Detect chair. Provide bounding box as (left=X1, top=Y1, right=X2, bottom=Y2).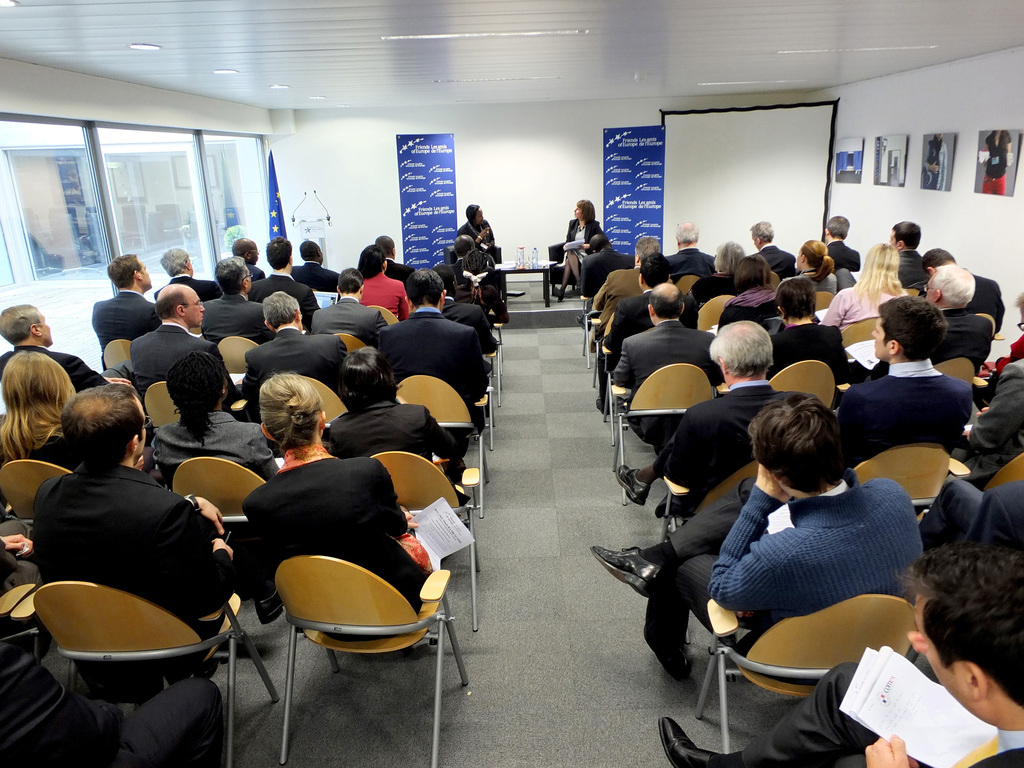
(left=331, top=331, right=365, bottom=358).
